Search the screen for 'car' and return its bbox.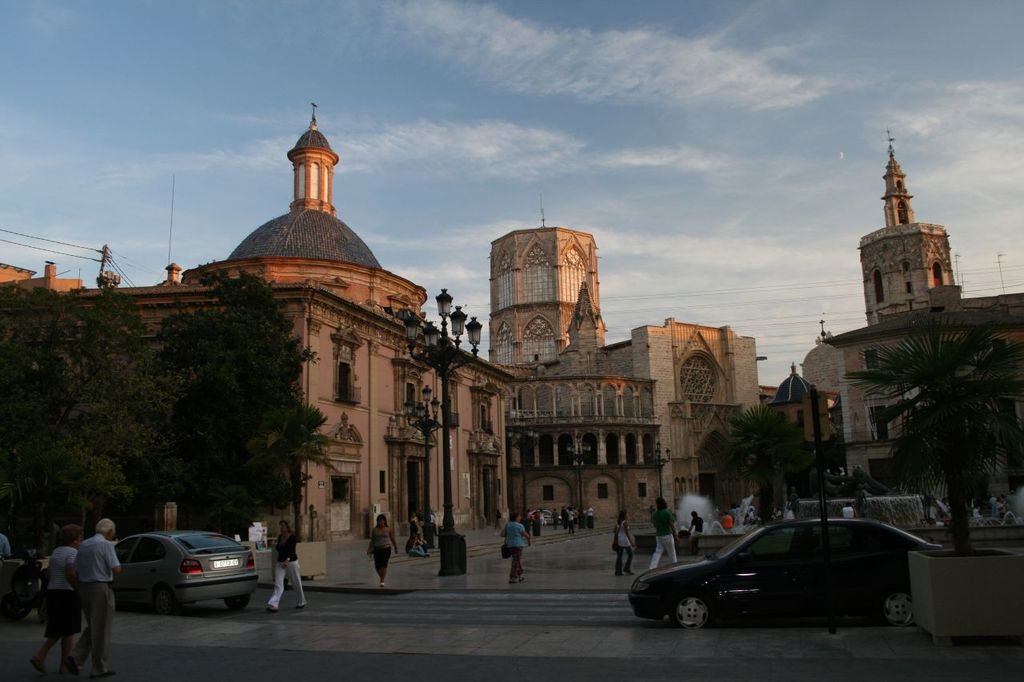
Found: {"x1": 528, "y1": 510, "x2": 563, "y2": 526}.
